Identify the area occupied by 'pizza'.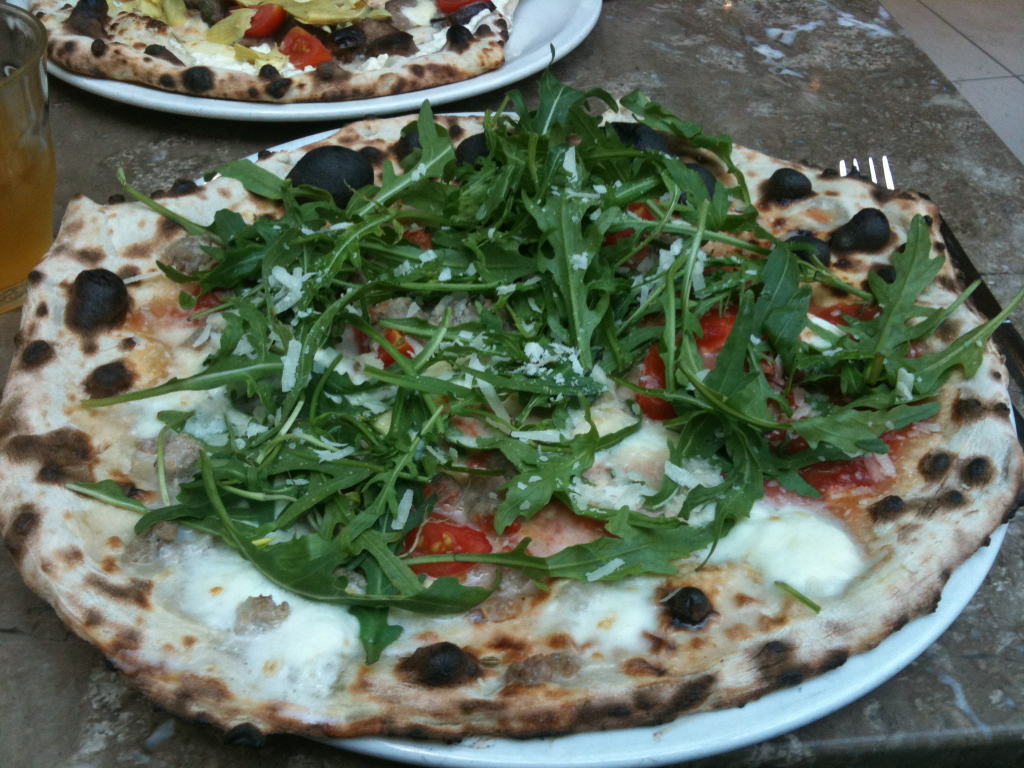
Area: (0, 106, 1023, 743).
